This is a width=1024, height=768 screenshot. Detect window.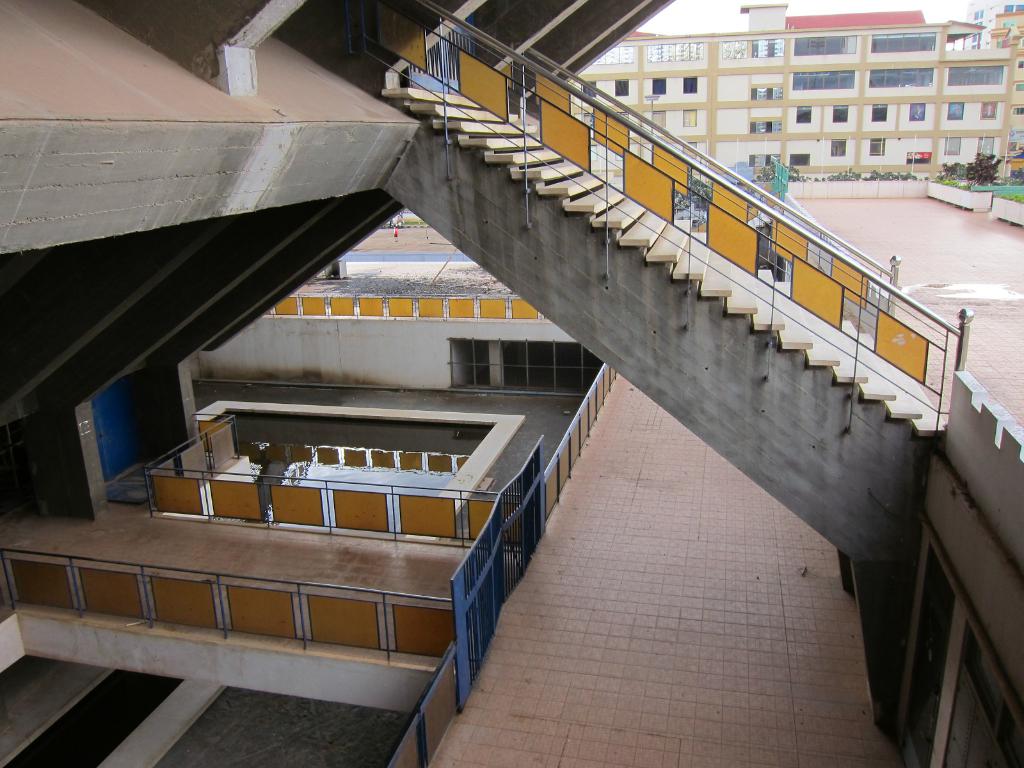
box=[614, 78, 629, 95].
